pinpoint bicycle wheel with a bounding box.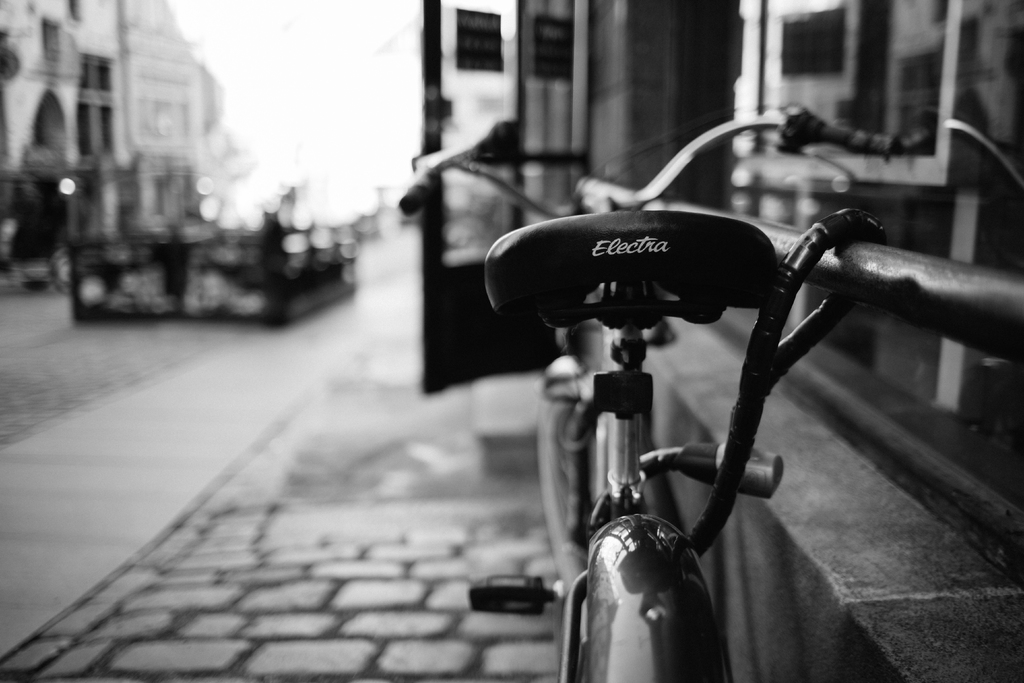
bbox(535, 390, 611, 595).
